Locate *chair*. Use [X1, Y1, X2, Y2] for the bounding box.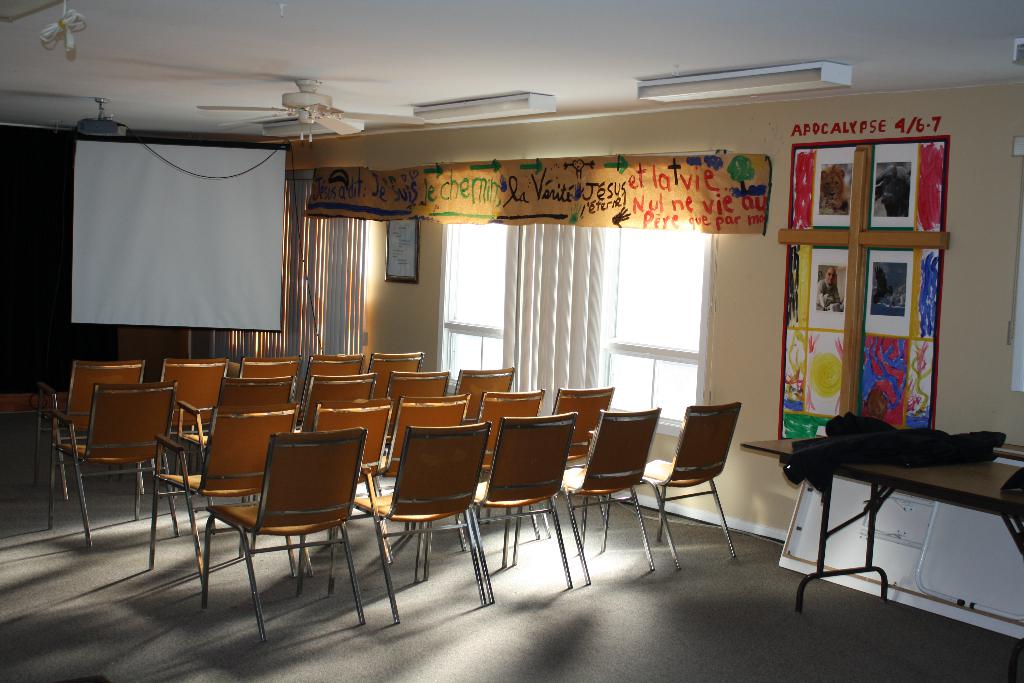
[365, 349, 429, 393].
